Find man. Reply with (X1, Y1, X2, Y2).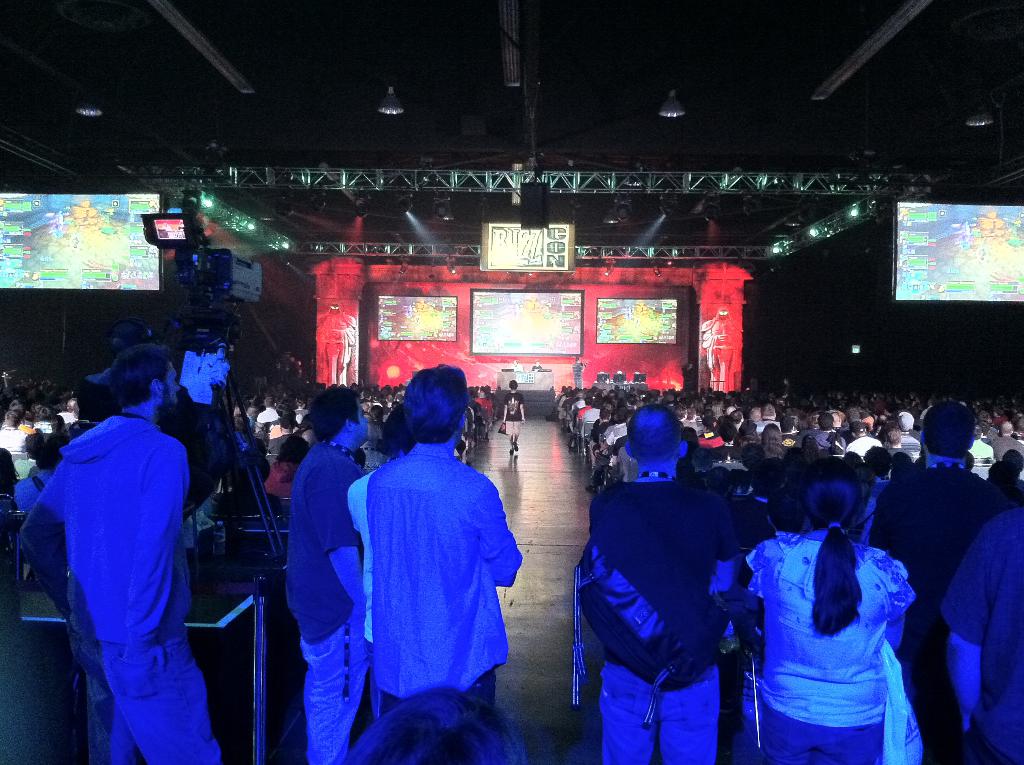
(263, 413, 312, 468).
